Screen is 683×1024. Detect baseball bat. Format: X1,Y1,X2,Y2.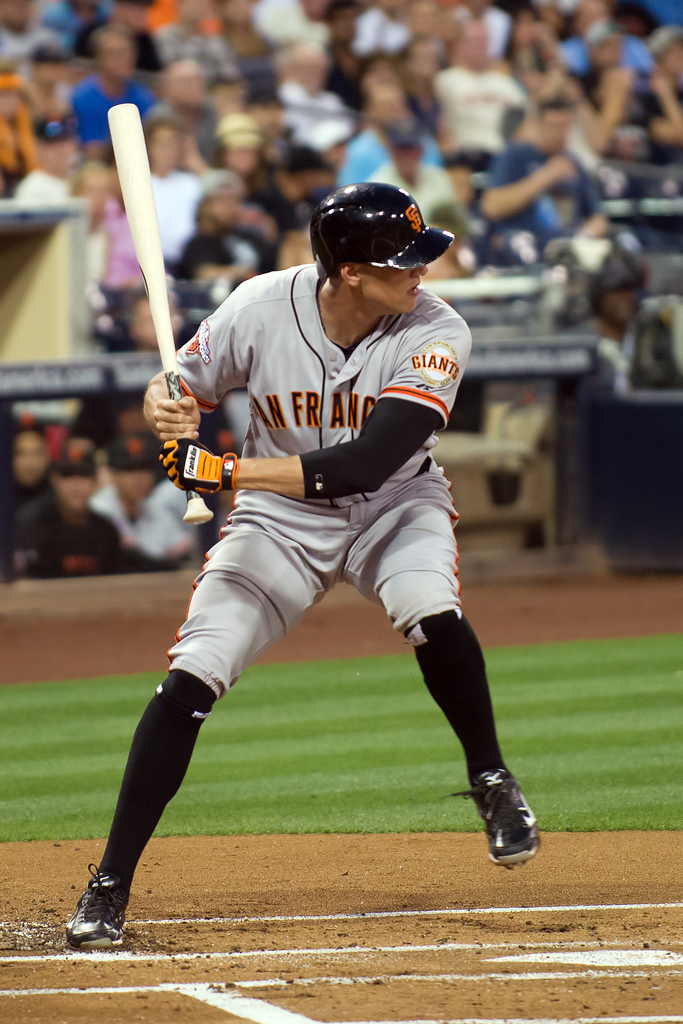
101,100,185,406.
